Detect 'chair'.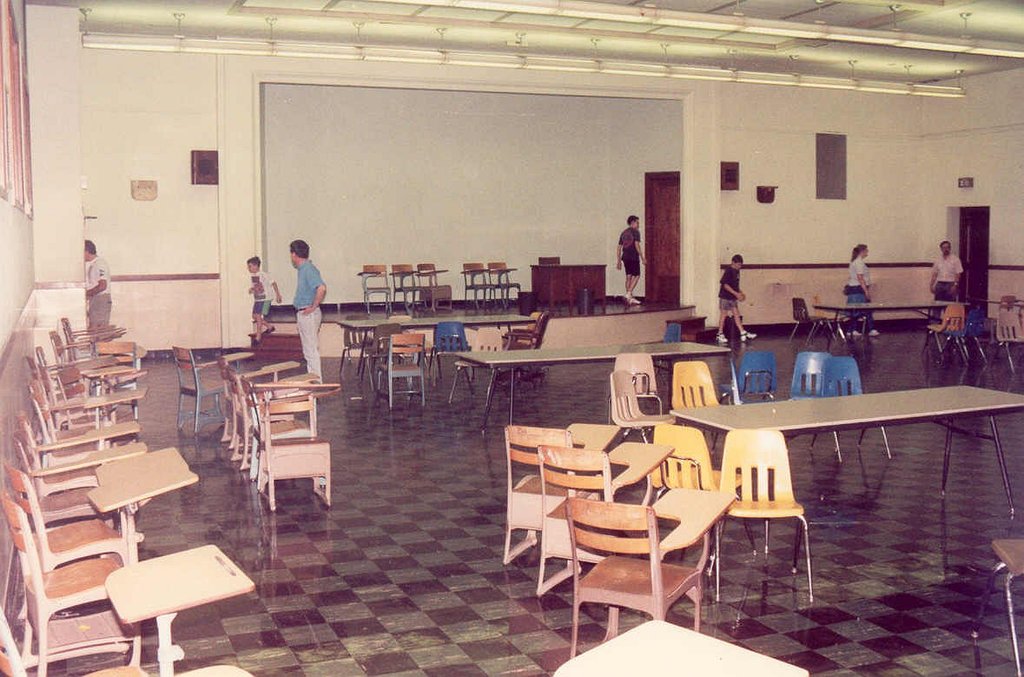
Detected at 565 491 737 659.
